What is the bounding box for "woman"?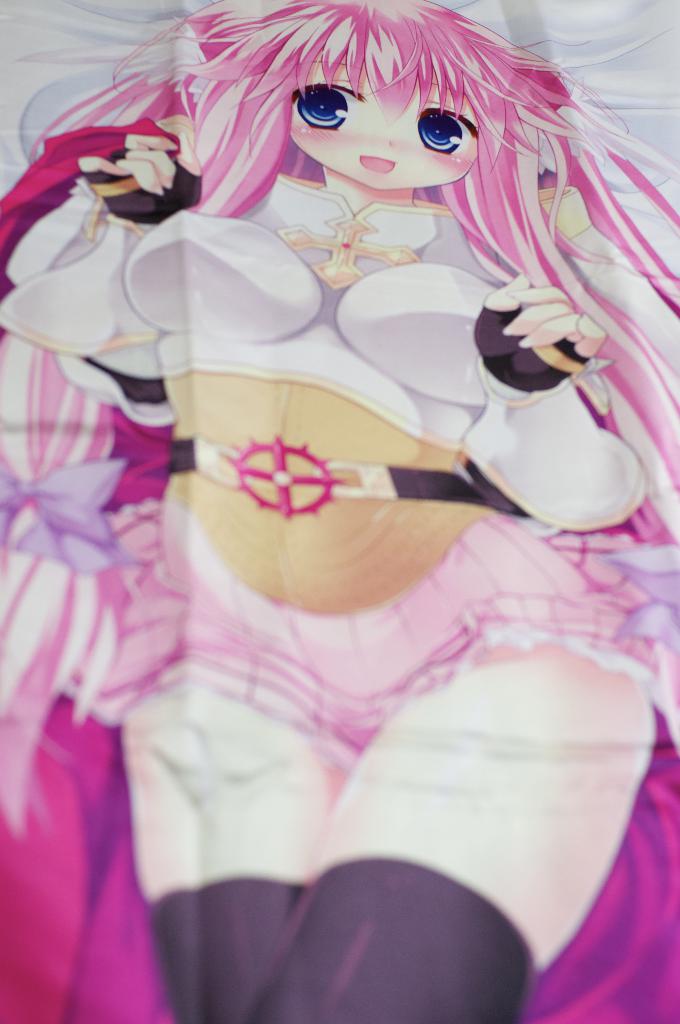
0,0,679,1023.
